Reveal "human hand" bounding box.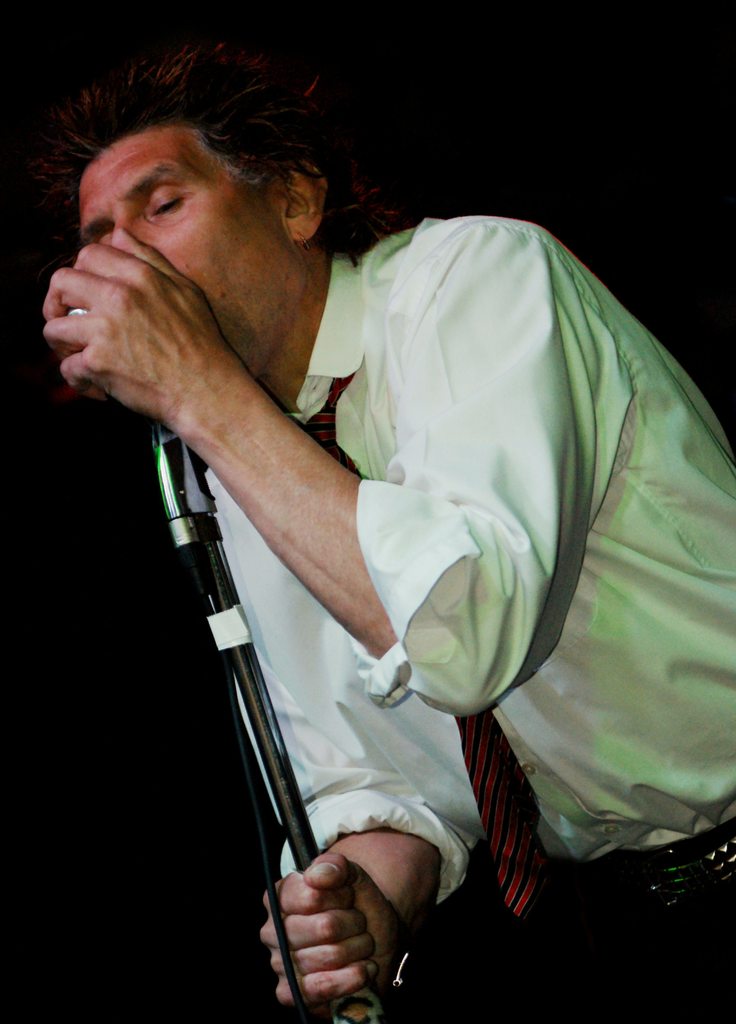
Revealed: bbox=[253, 851, 411, 1018].
